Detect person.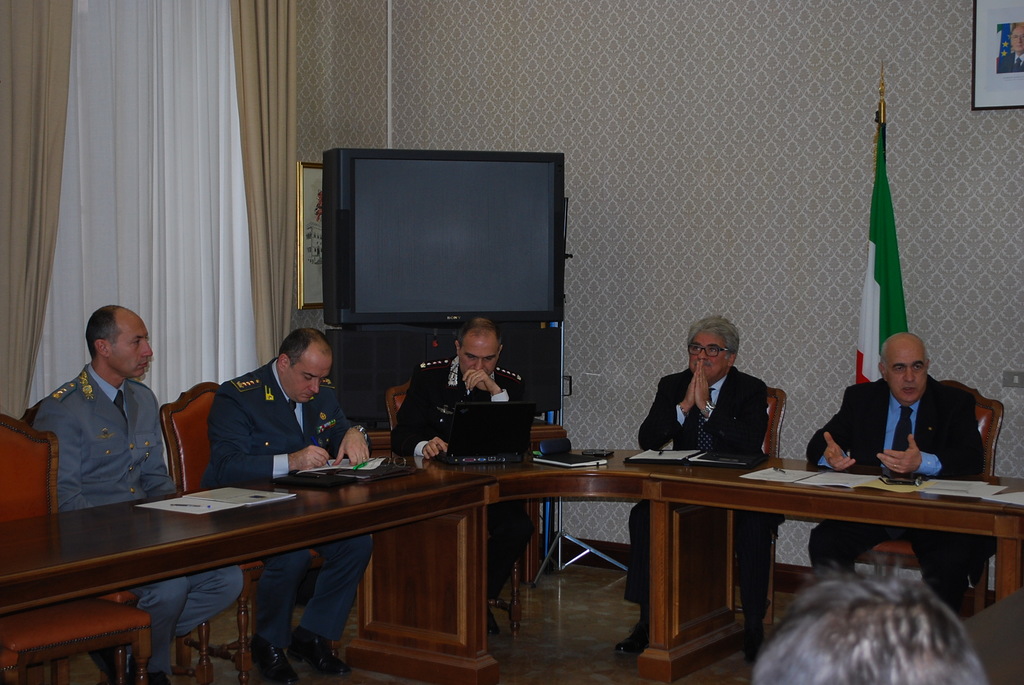
Detected at (194, 330, 378, 676).
